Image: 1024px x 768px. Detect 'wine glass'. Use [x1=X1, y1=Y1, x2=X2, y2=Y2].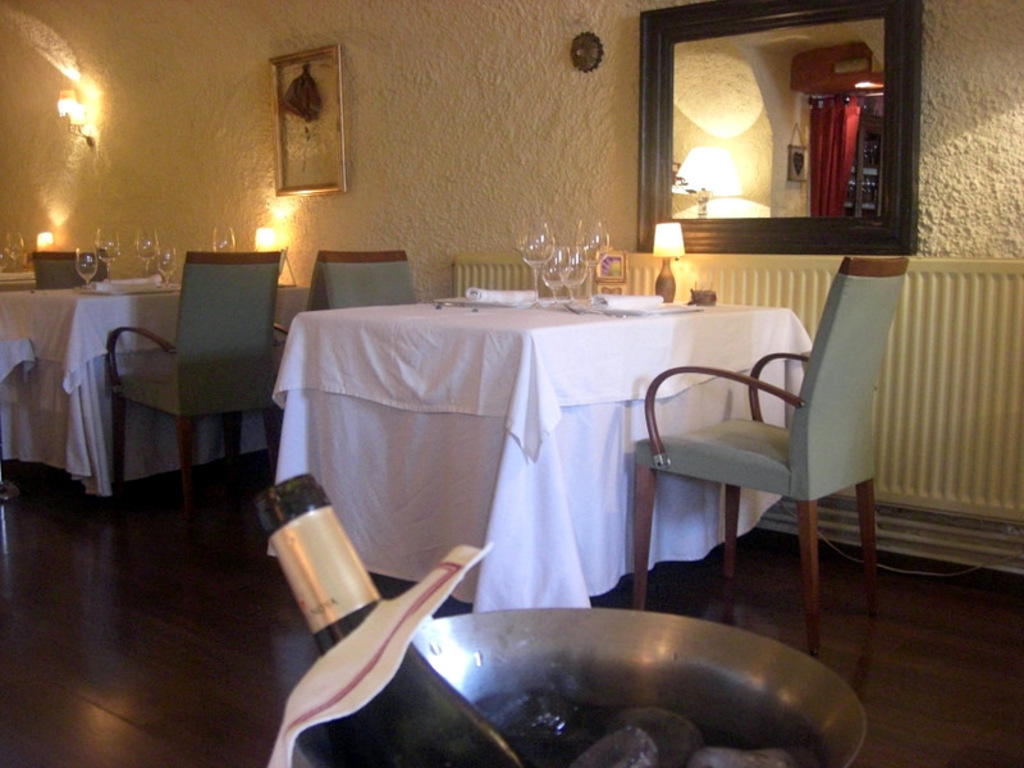
[x1=6, y1=230, x2=24, y2=274].
